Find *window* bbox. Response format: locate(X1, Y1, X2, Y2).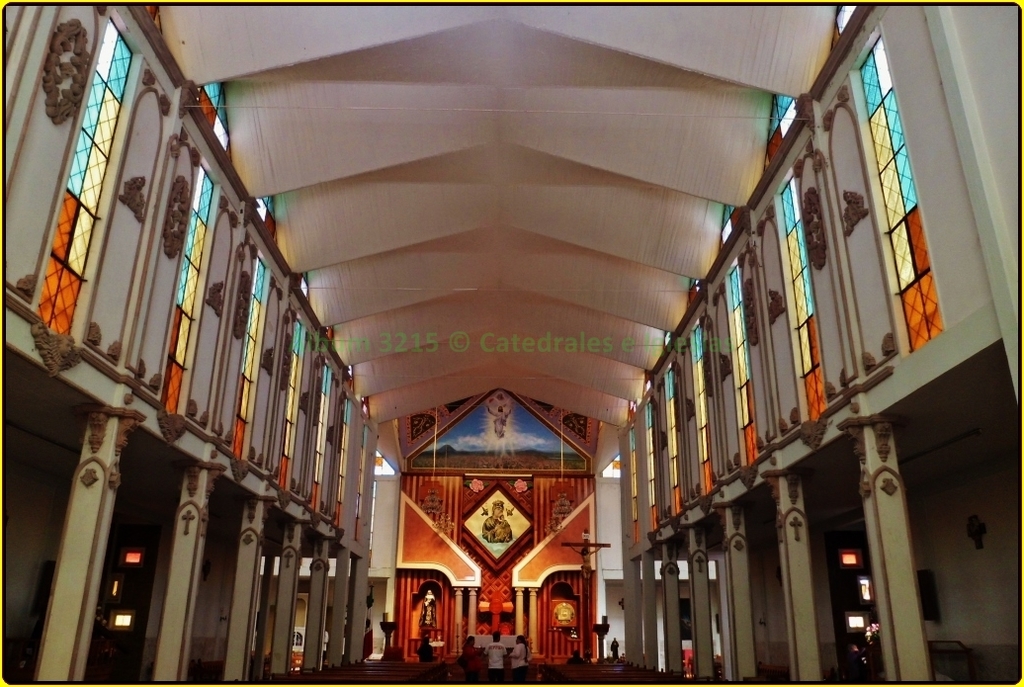
locate(157, 167, 222, 416).
